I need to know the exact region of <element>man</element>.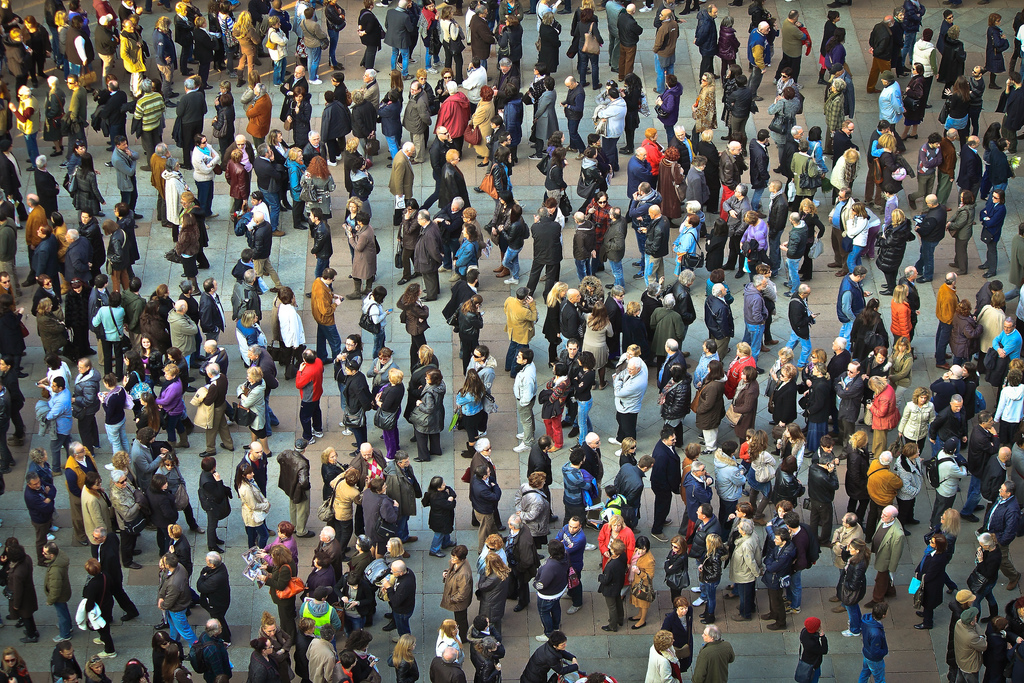
Region: region(246, 343, 279, 439).
